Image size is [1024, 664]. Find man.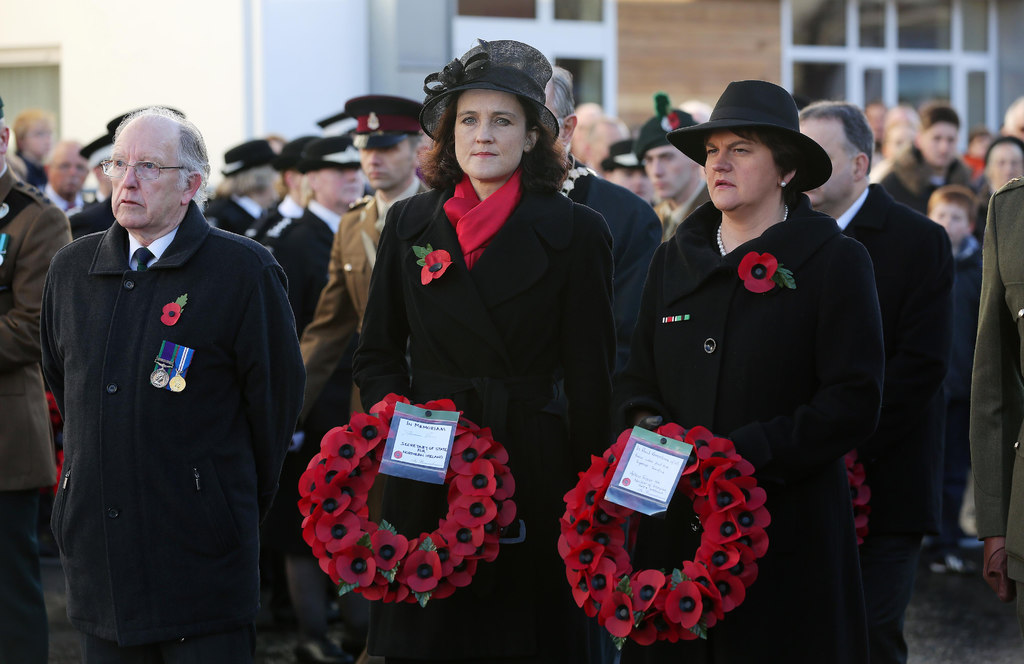
35:83:288:663.
